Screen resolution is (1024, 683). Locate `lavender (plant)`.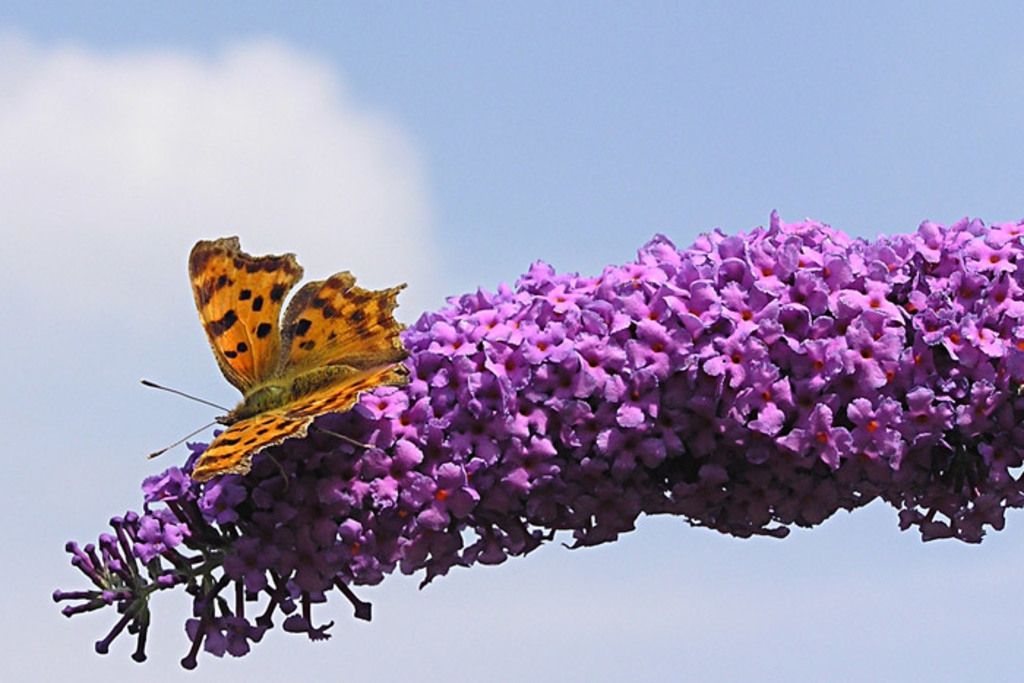
l=53, t=209, r=1023, b=674.
